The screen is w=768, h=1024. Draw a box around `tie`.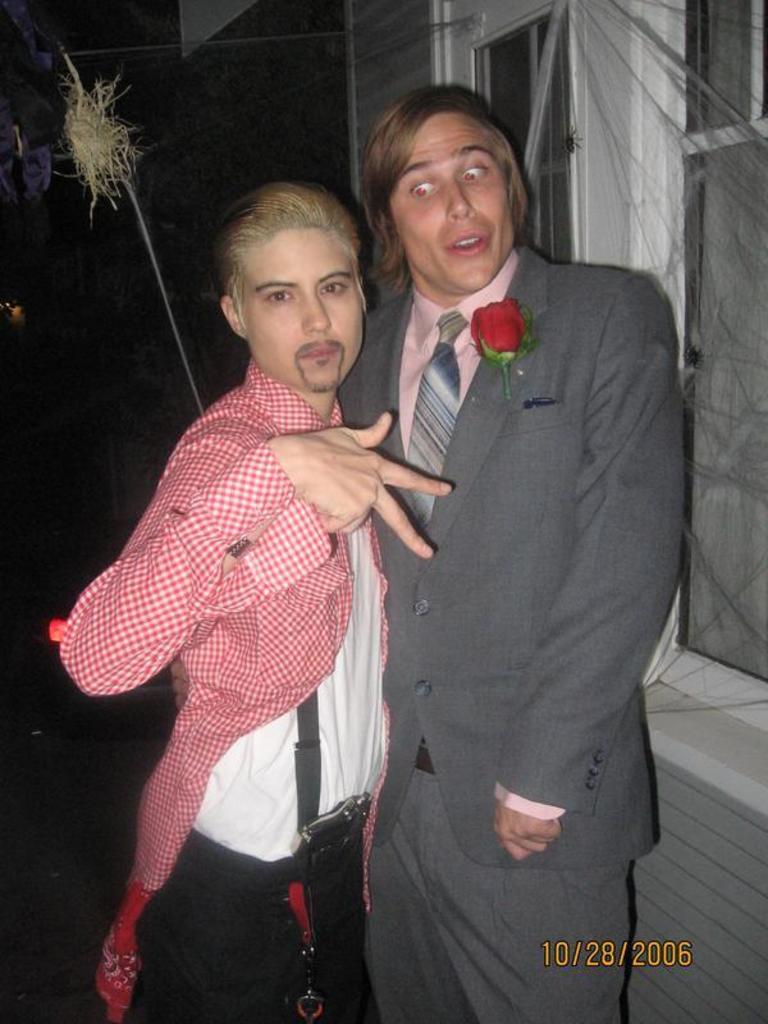
408, 310, 463, 520.
